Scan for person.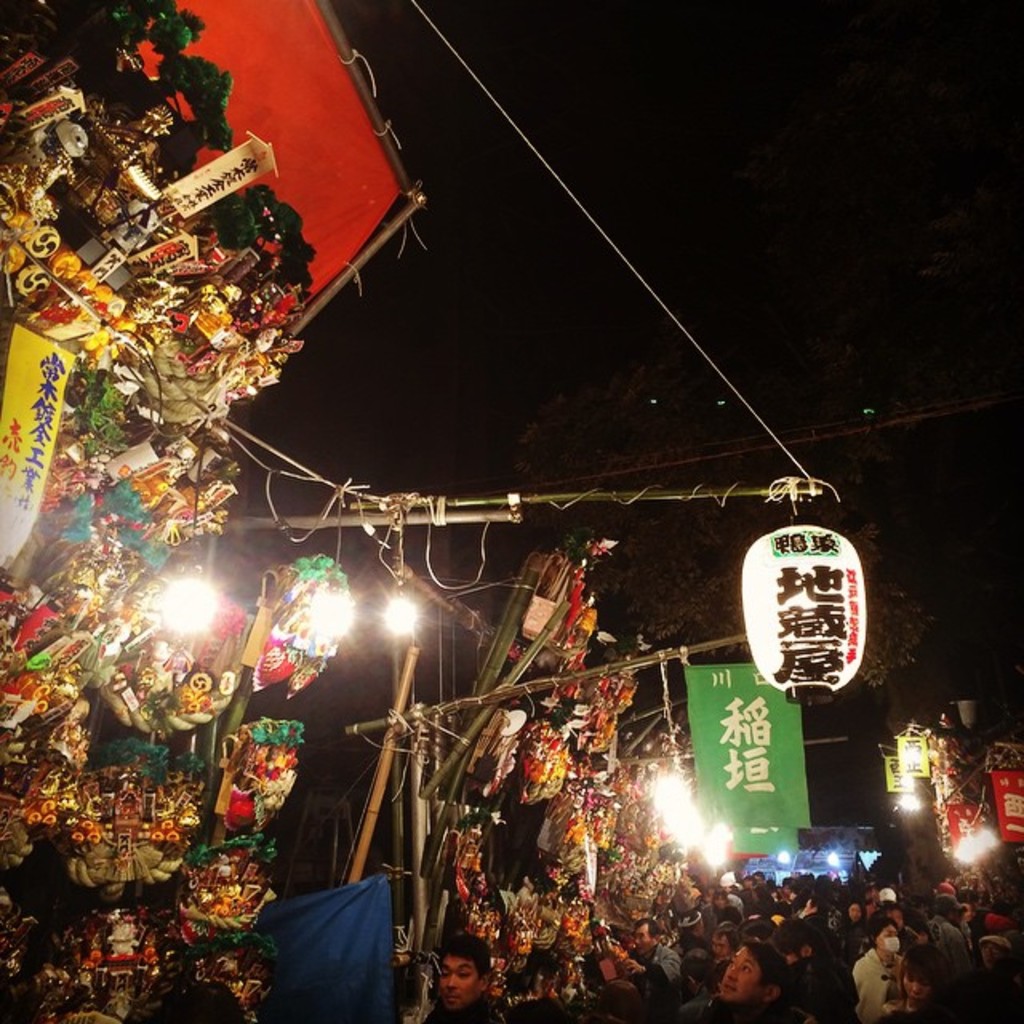
Scan result: BBox(619, 917, 685, 1006).
